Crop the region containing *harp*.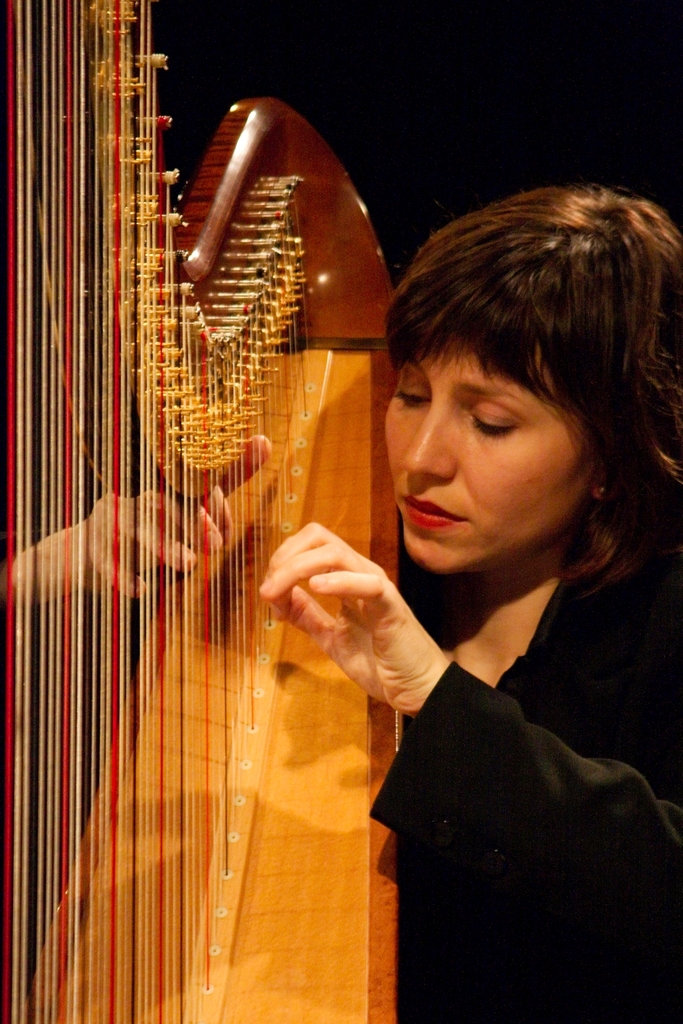
Crop region: select_region(1, 0, 390, 1023).
